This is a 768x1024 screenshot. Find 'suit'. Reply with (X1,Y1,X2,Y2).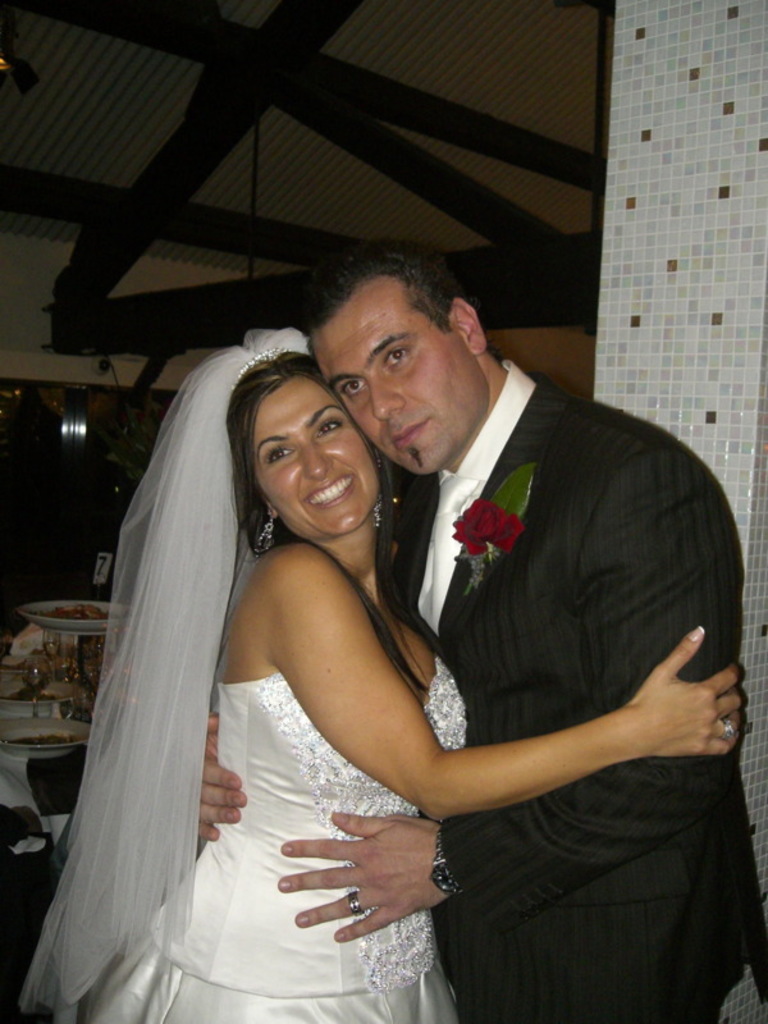
(346,379,735,974).
